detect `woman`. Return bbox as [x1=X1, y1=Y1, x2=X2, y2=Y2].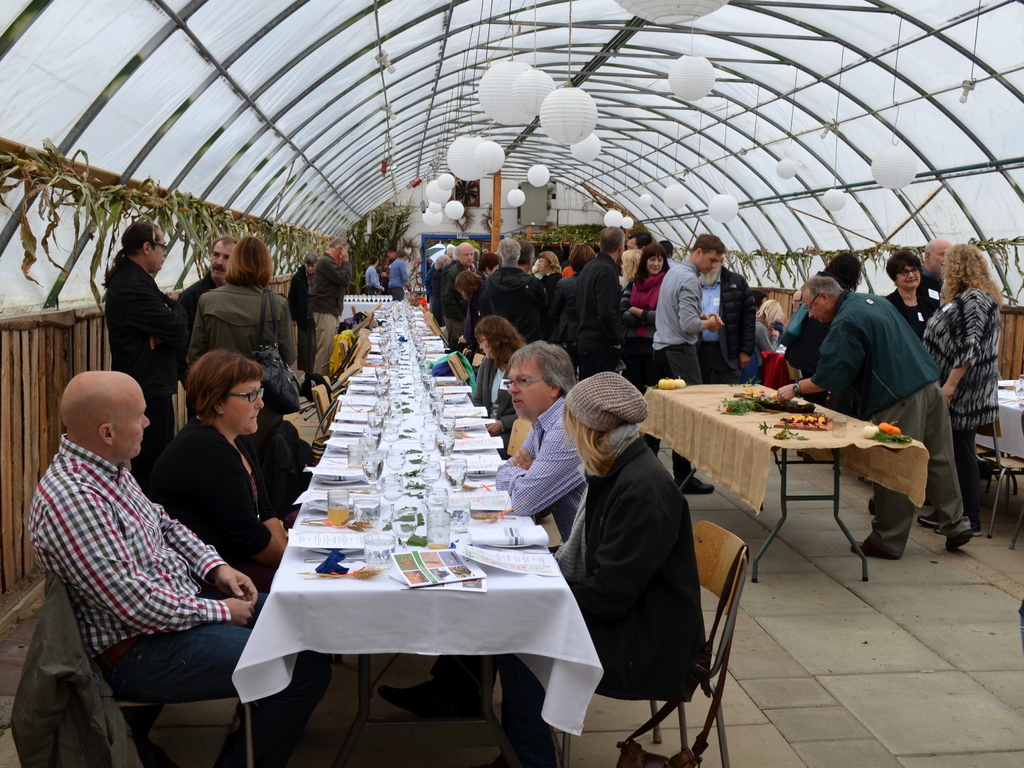
[x1=885, y1=249, x2=945, y2=340].
